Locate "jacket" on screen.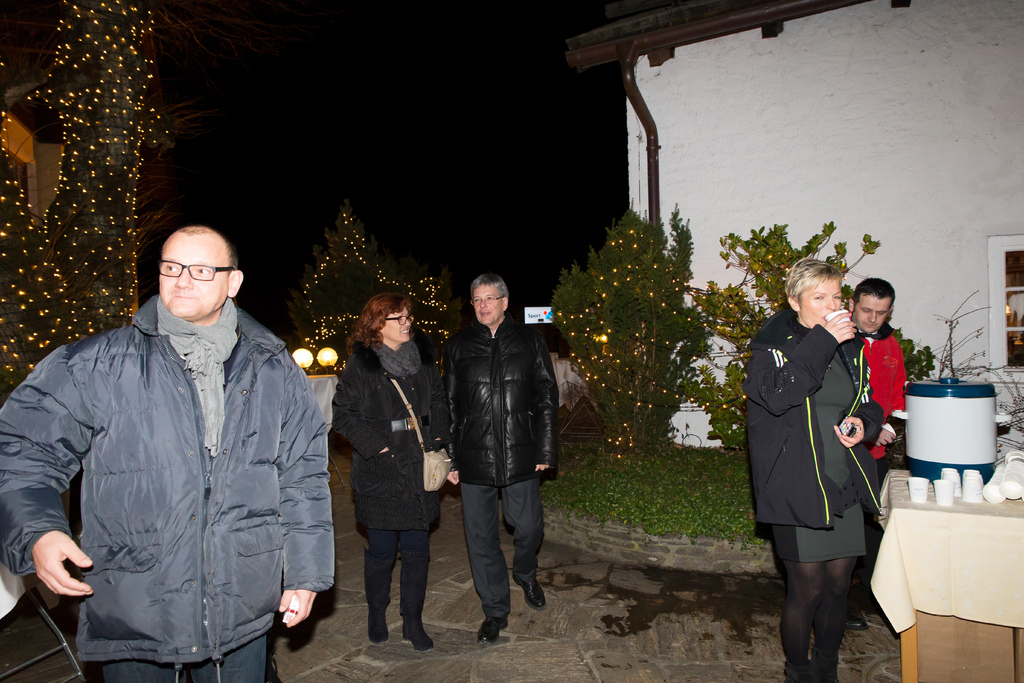
On screen at bbox=[864, 329, 904, 434].
